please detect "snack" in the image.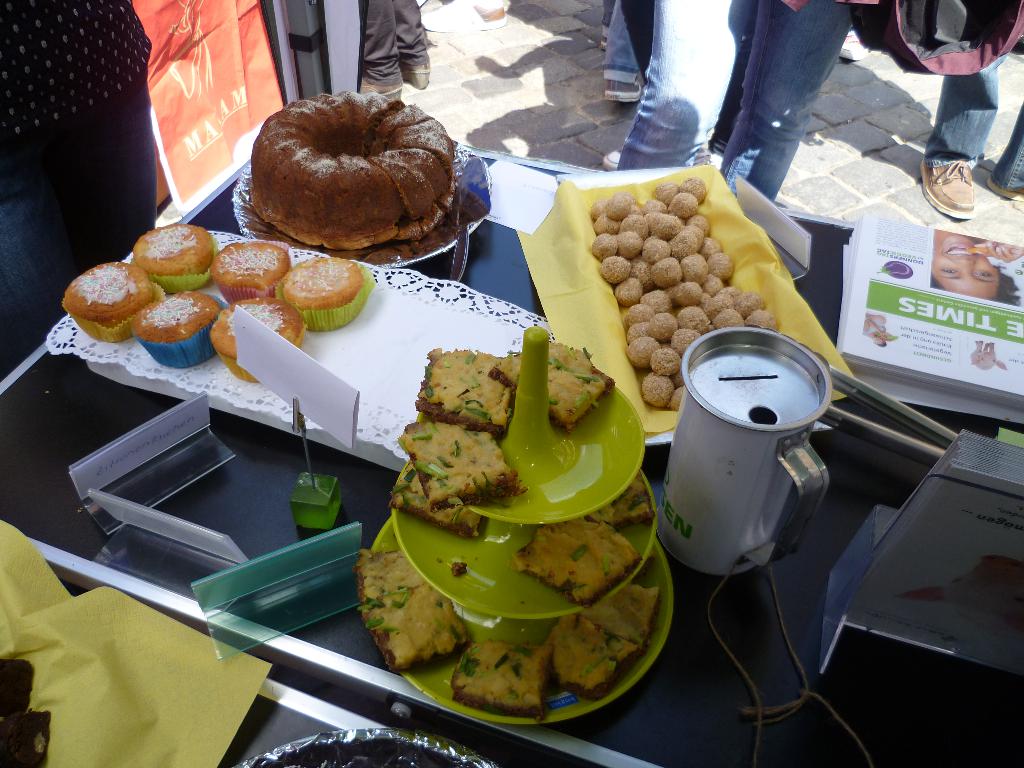
[284, 259, 370, 326].
